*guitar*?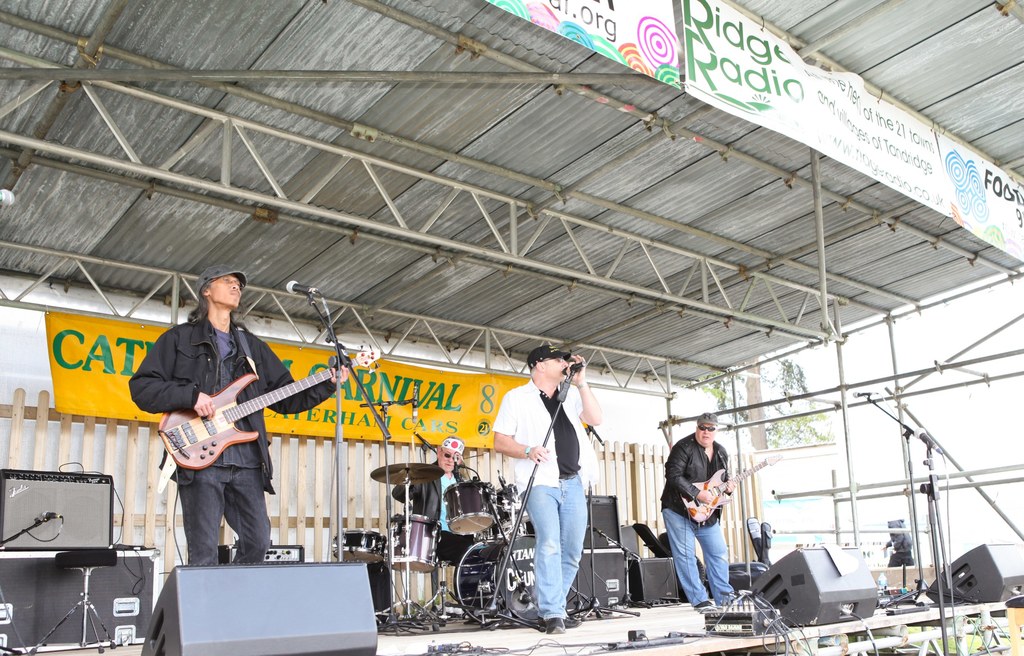
{"left": 680, "top": 449, "right": 780, "bottom": 526}
